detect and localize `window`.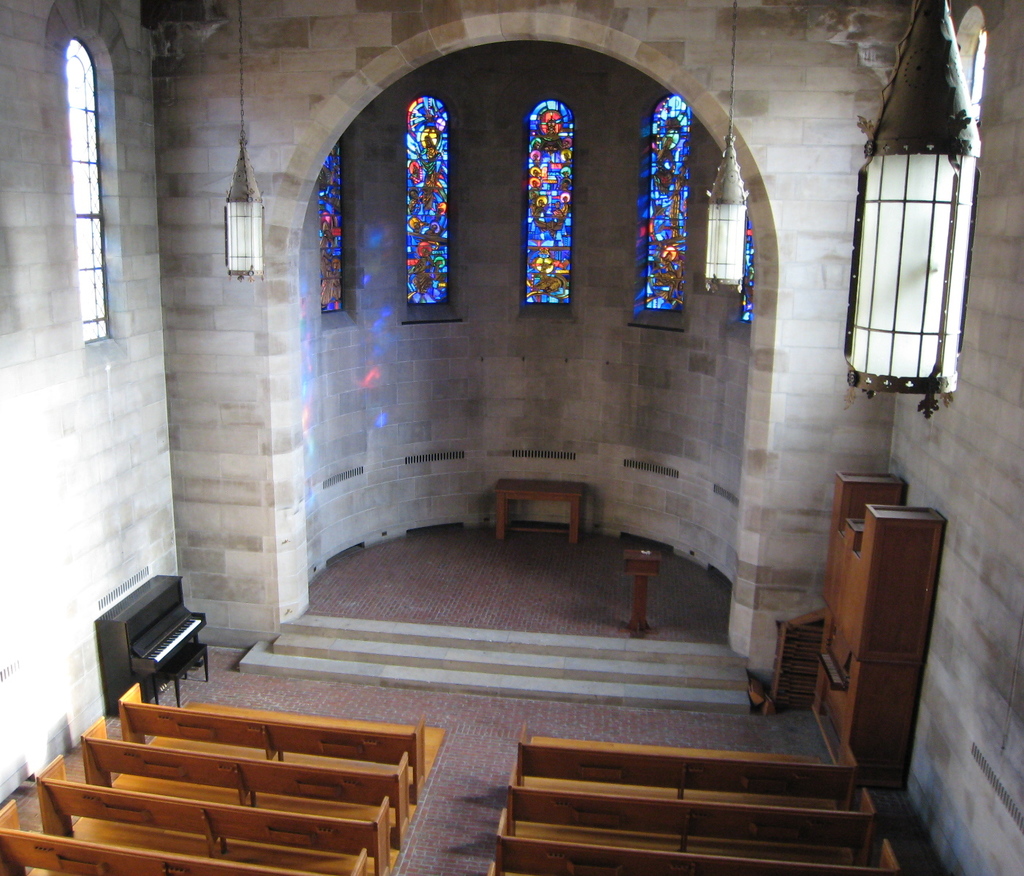
Localized at locate(317, 145, 341, 315).
